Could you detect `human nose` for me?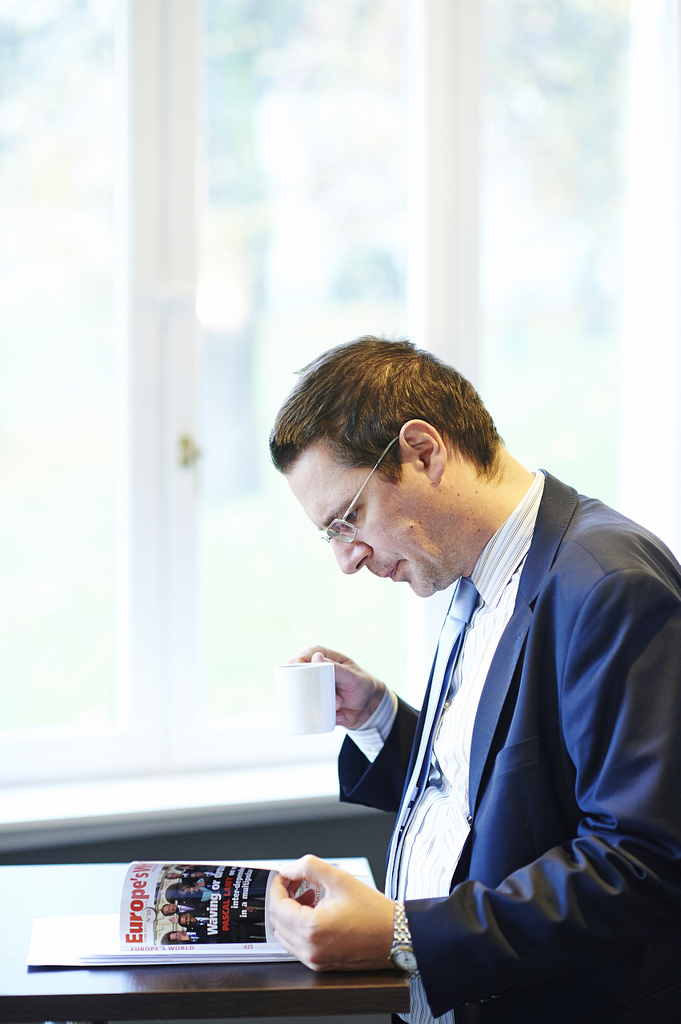
Detection result: region(329, 537, 373, 574).
